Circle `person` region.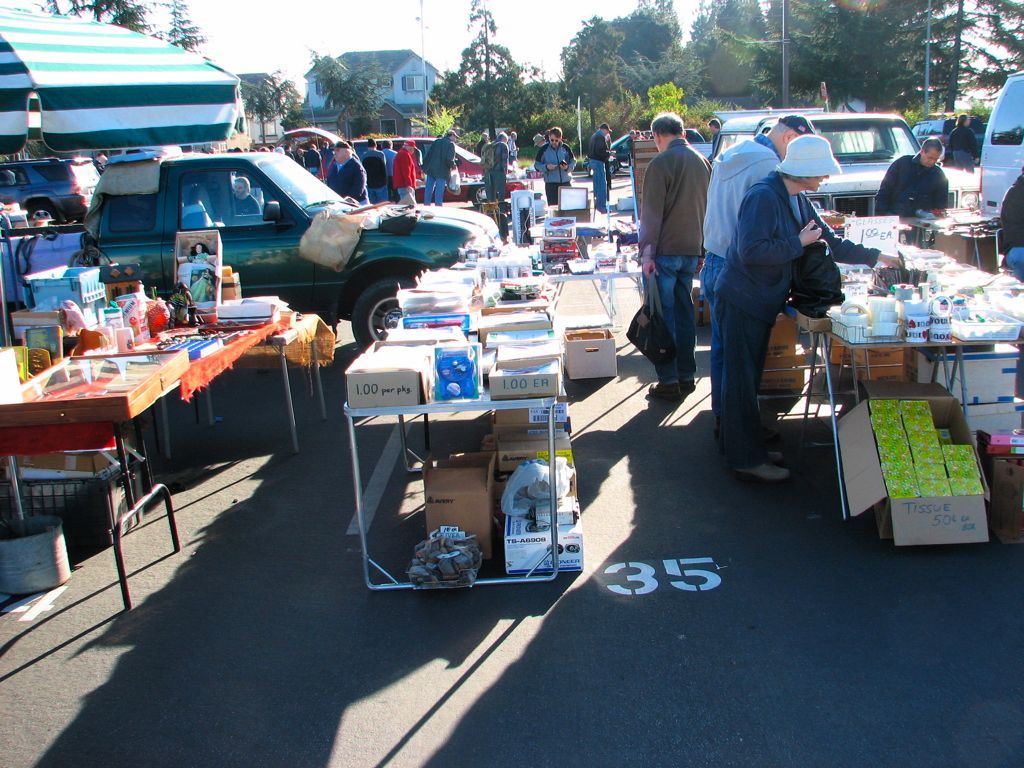
Region: box(536, 128, 575, 208).
